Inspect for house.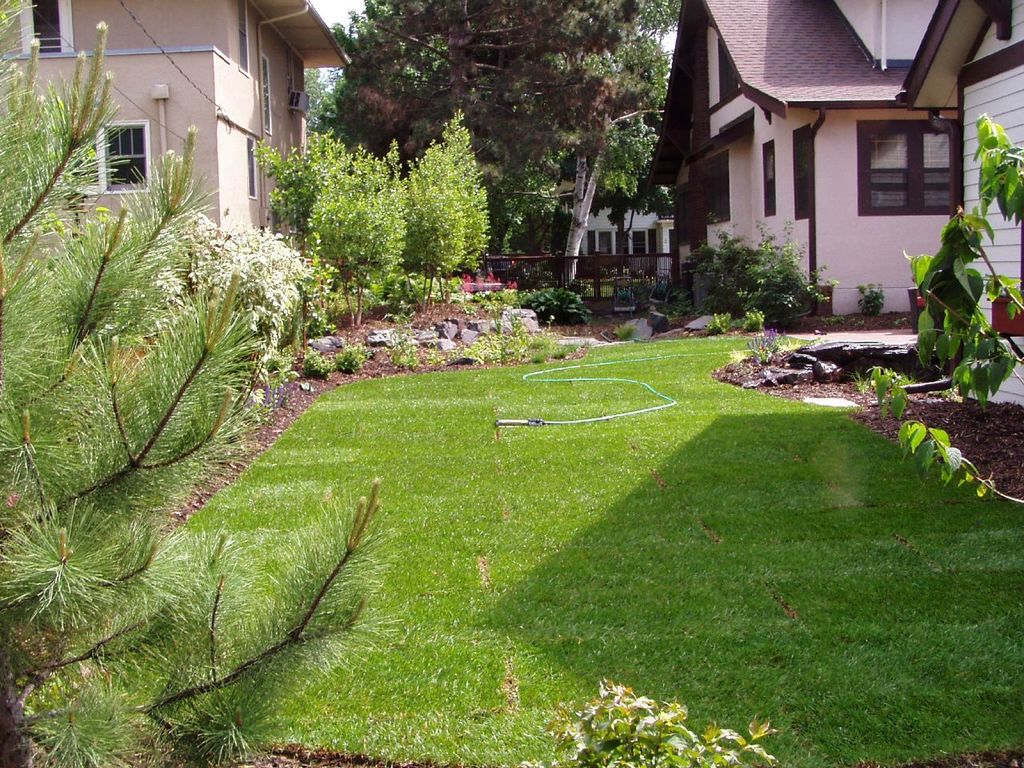
Inspection: (647,0,953,314).
